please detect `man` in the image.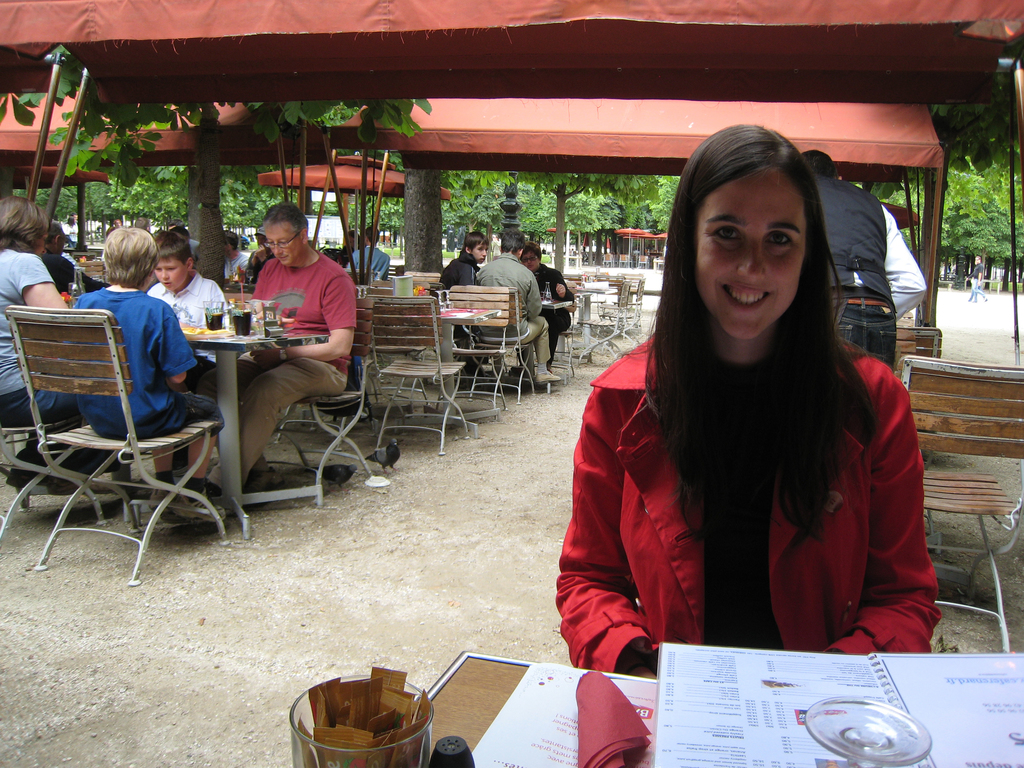
x1=798 y1=150 x2=928 y2=374.
